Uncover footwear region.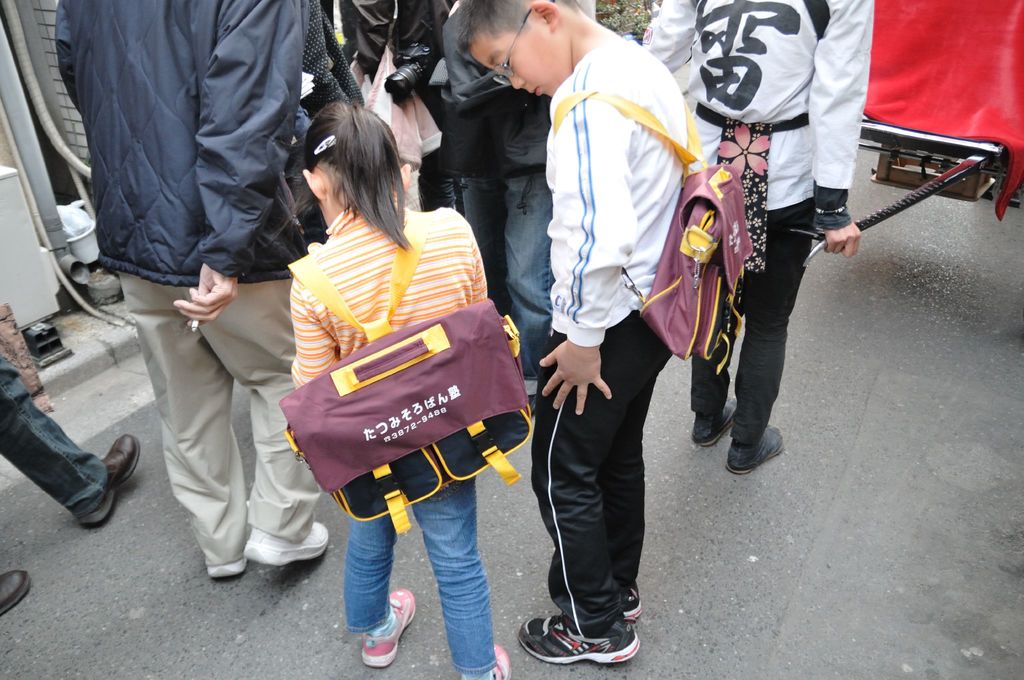
Uncovered: crop(362, 587, 419, 673).
